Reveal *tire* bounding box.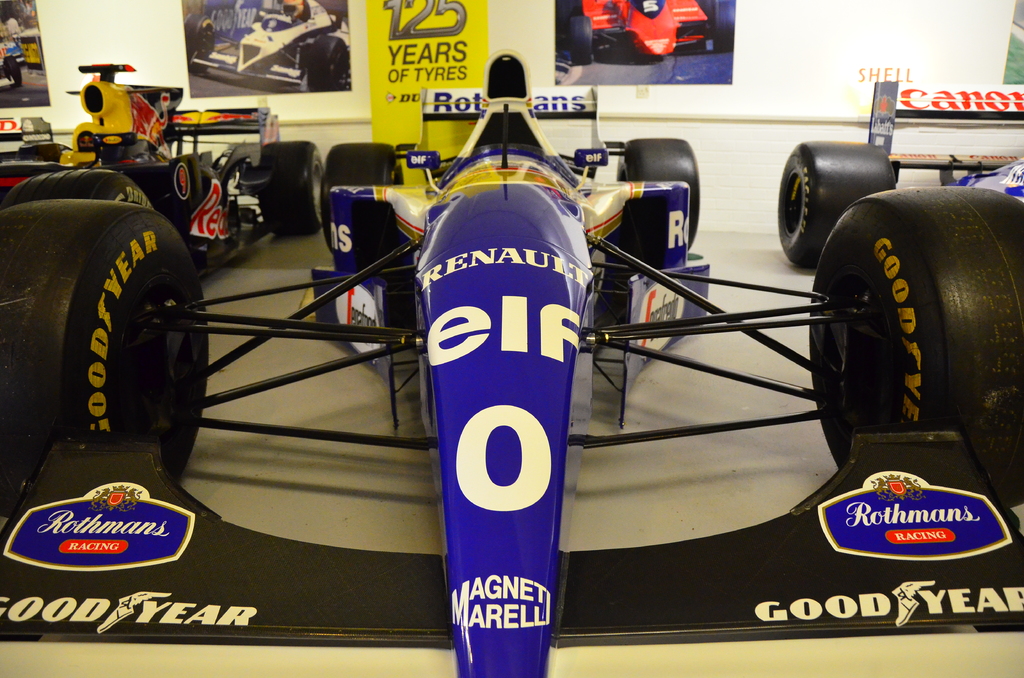
Revealed: [left=832, top=170, right=1018, bottom=481].
